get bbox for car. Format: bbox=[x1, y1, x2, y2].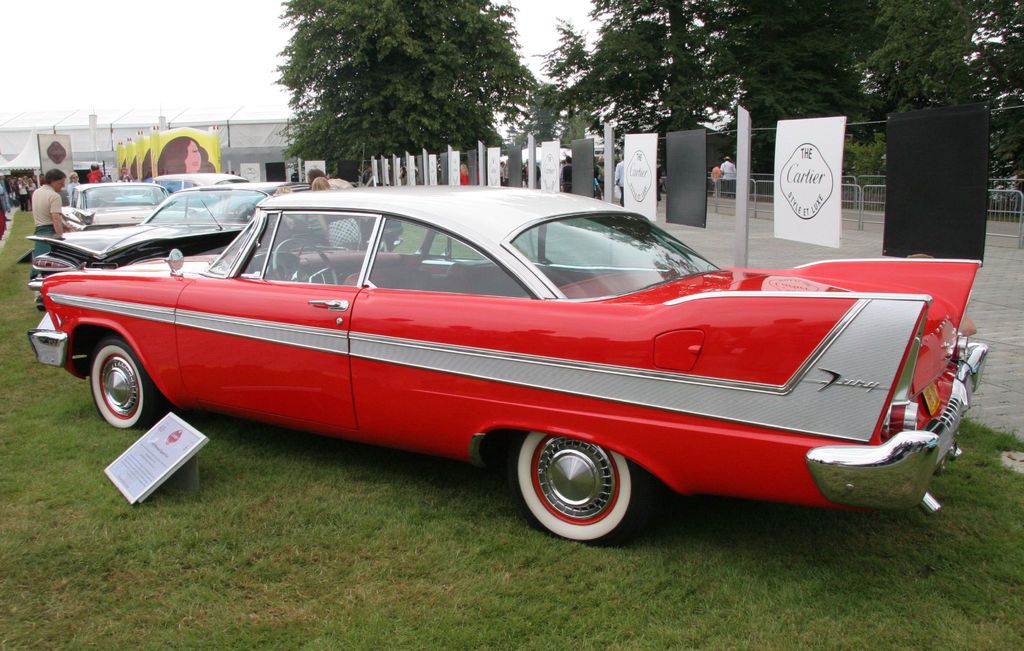
bbox=[35, 199, 970, 540].
